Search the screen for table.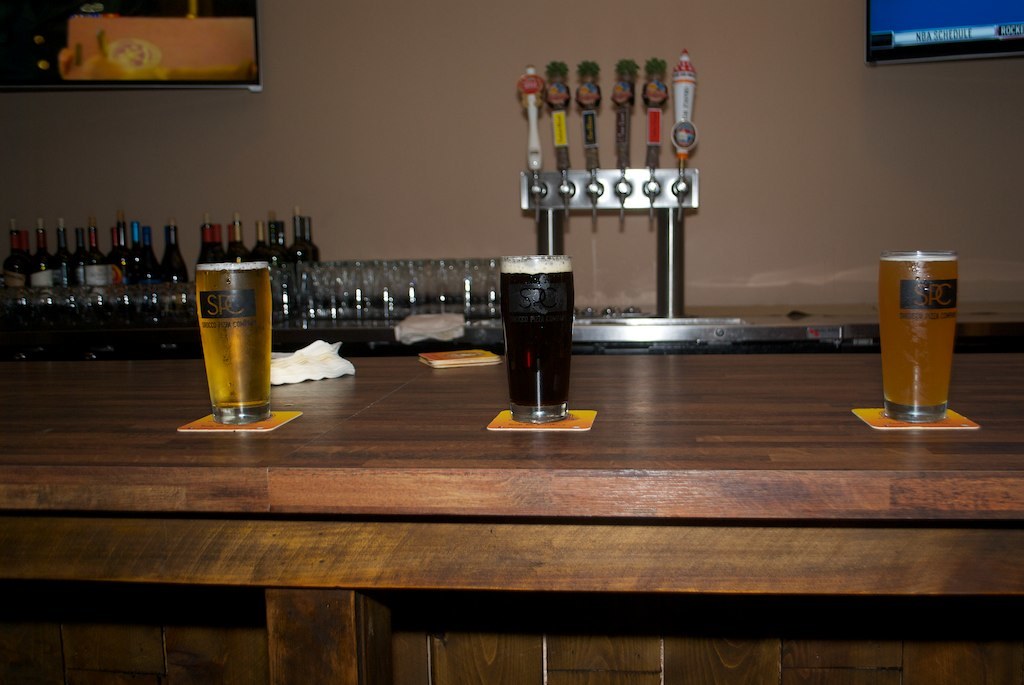
Found at [18,276,1023,657].
